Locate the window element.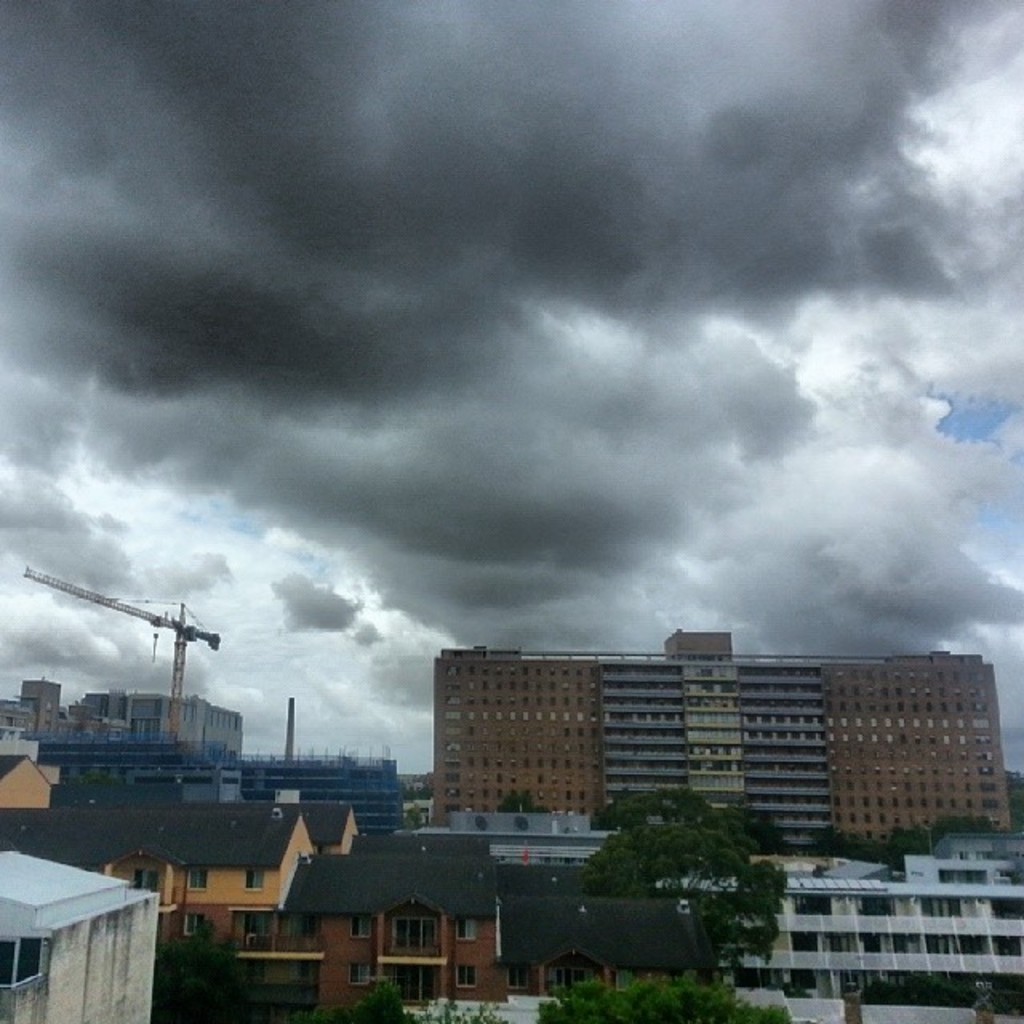
Element bbox: x1=187, y1=867, x2=206, y2=890.
